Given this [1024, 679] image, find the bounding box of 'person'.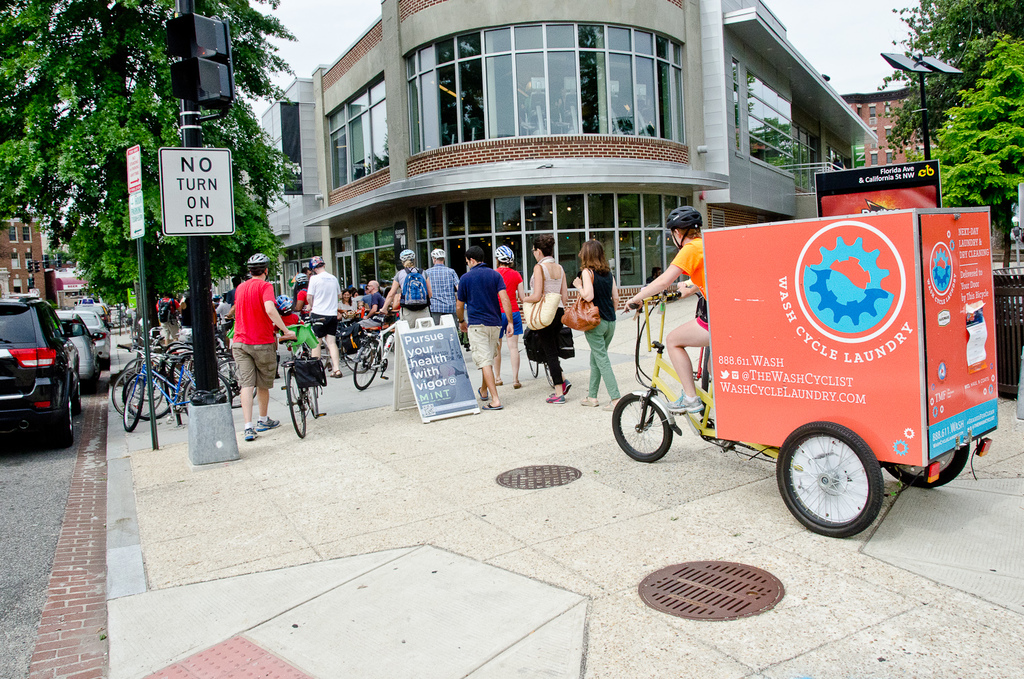
l=427, t=246, r=466, b=323.
